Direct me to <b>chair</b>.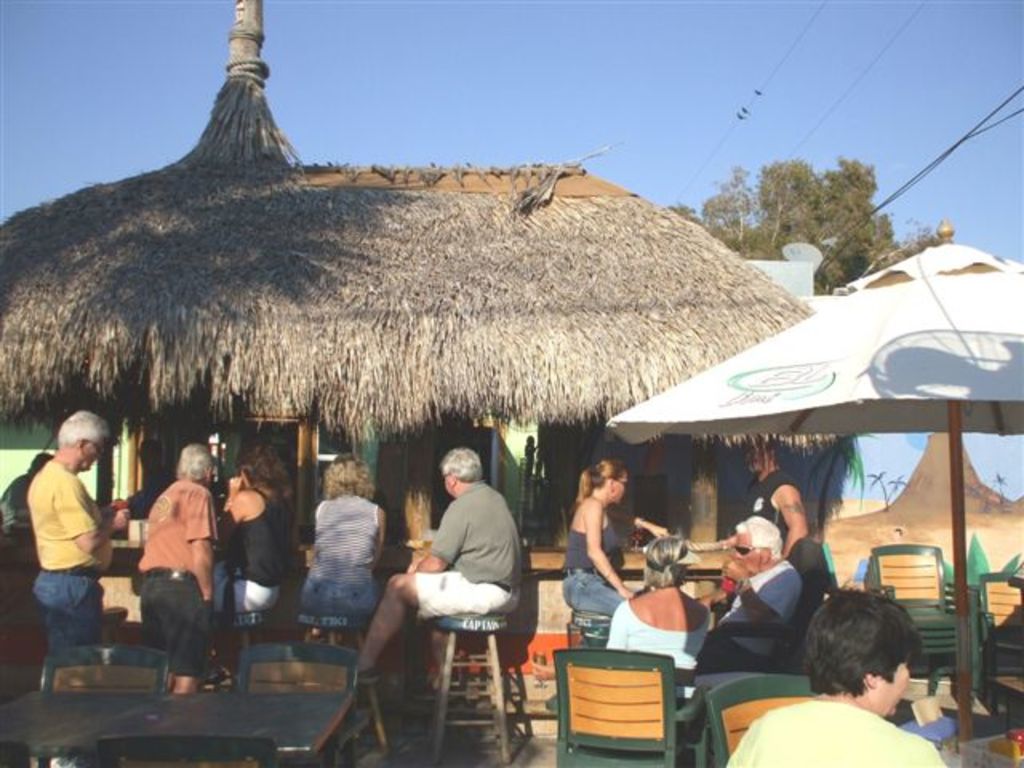
Direction: locate(992, 675, 1022, 723).
